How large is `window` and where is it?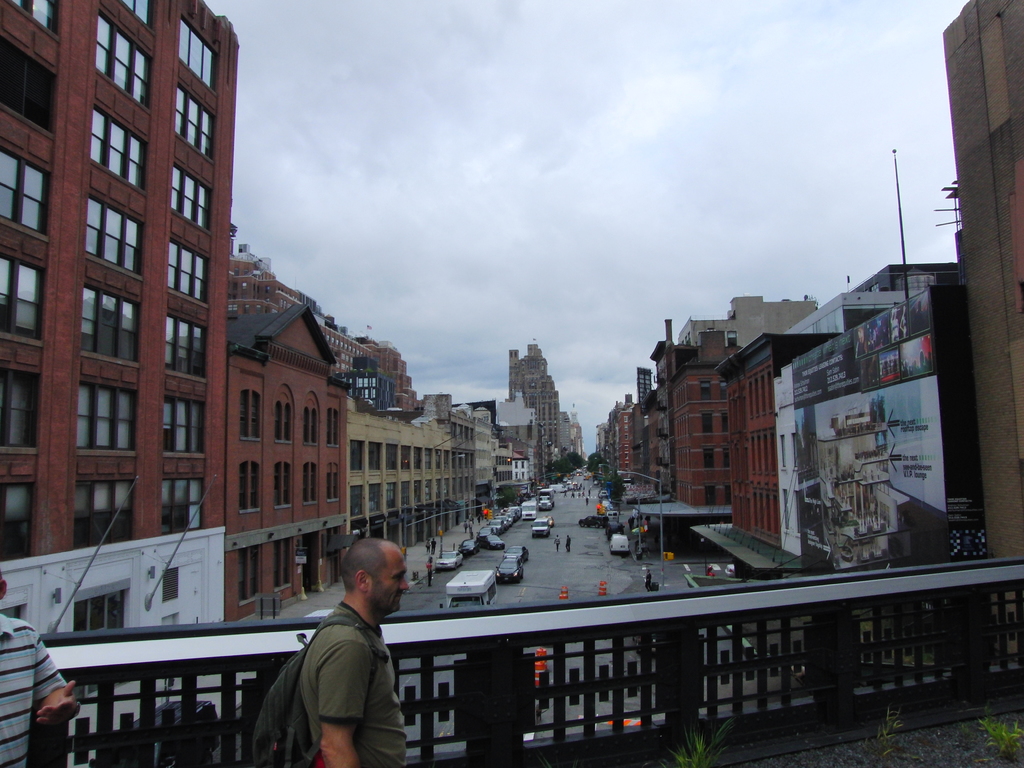
Bounding box: select_region(124, 0, 154, 39).
